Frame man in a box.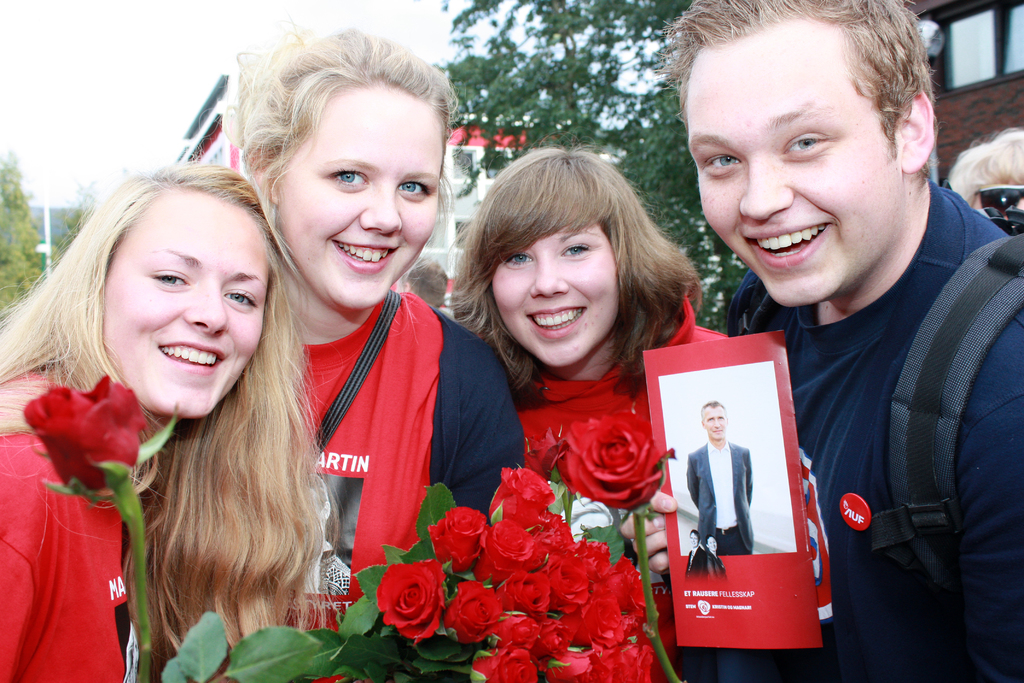
685,404,758,552.
